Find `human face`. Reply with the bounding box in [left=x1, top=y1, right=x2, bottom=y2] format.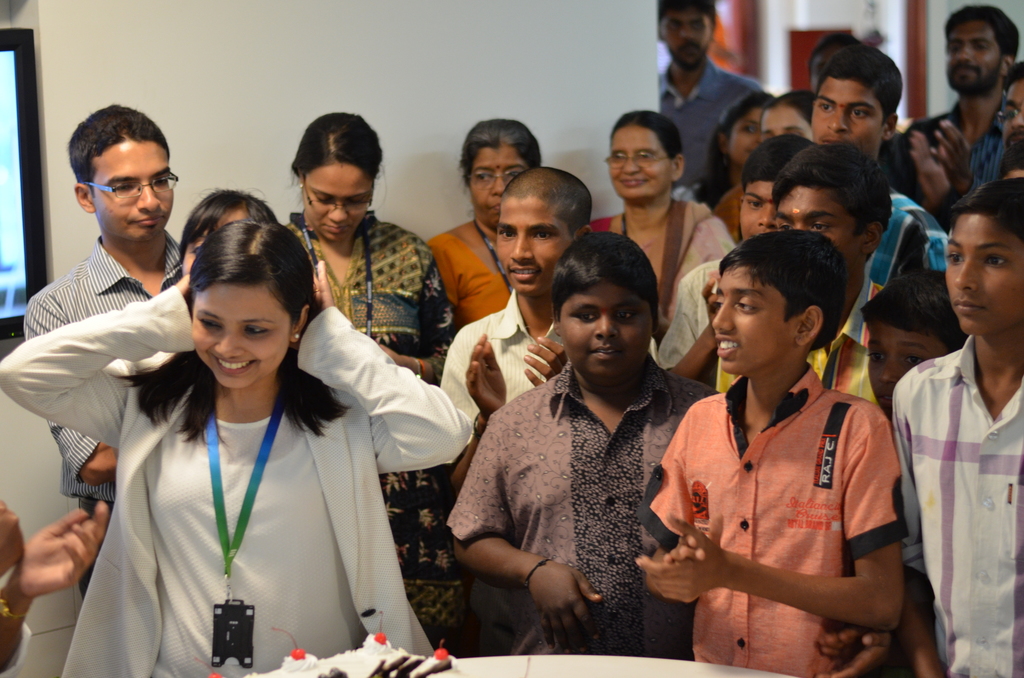
[left=769, top=108, right=815, bottom=143].
